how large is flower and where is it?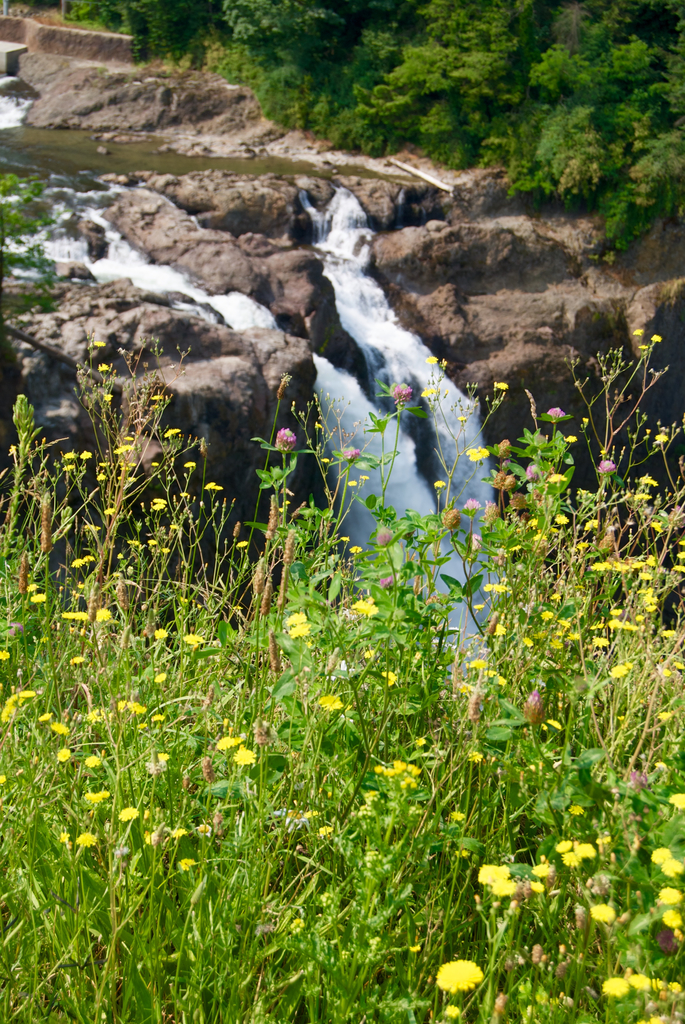
Bounding box: rect(579, 845, 595, 860).
